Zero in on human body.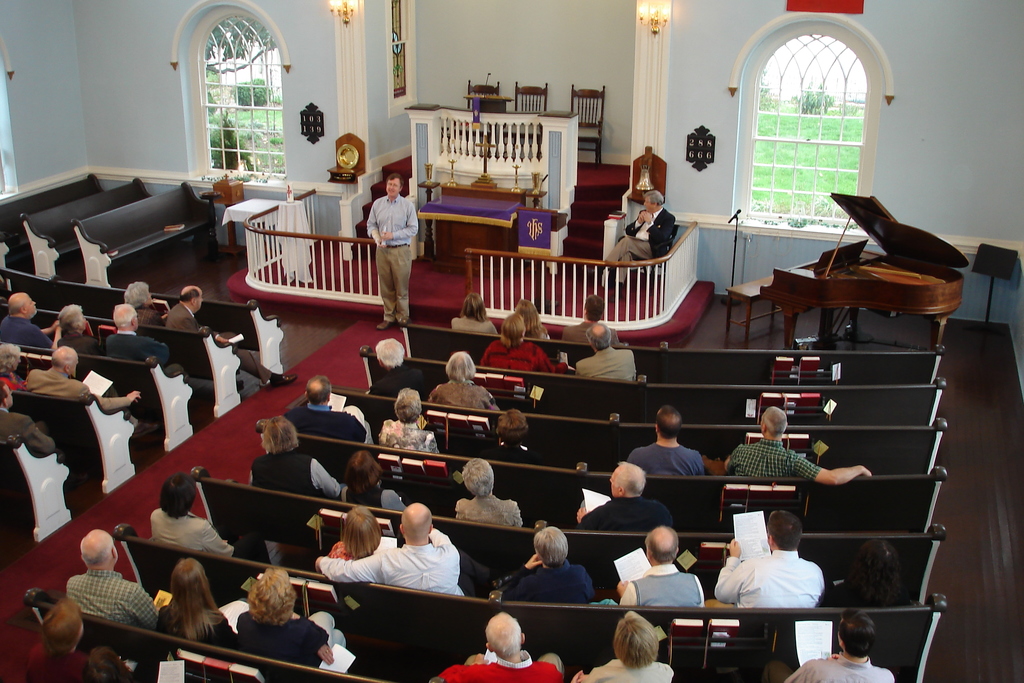
Zeroed in: {"x1": 447, "y1": 315, "x2": 498, "y2": 338}.
